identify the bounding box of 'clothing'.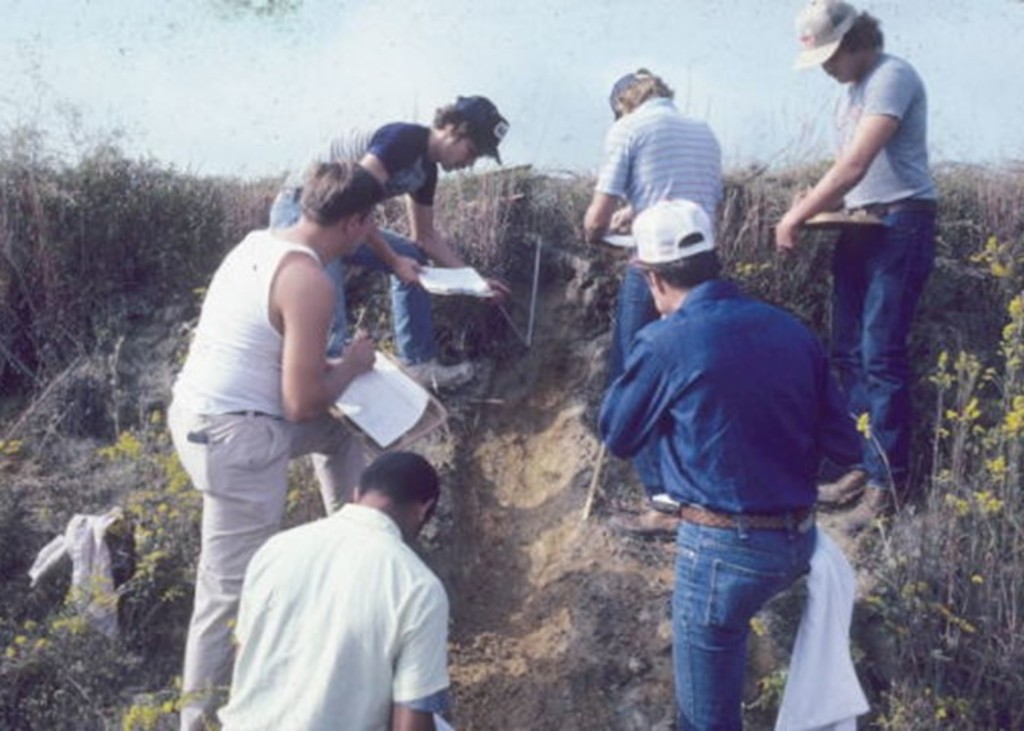
region(832, 210, 945, 506).
